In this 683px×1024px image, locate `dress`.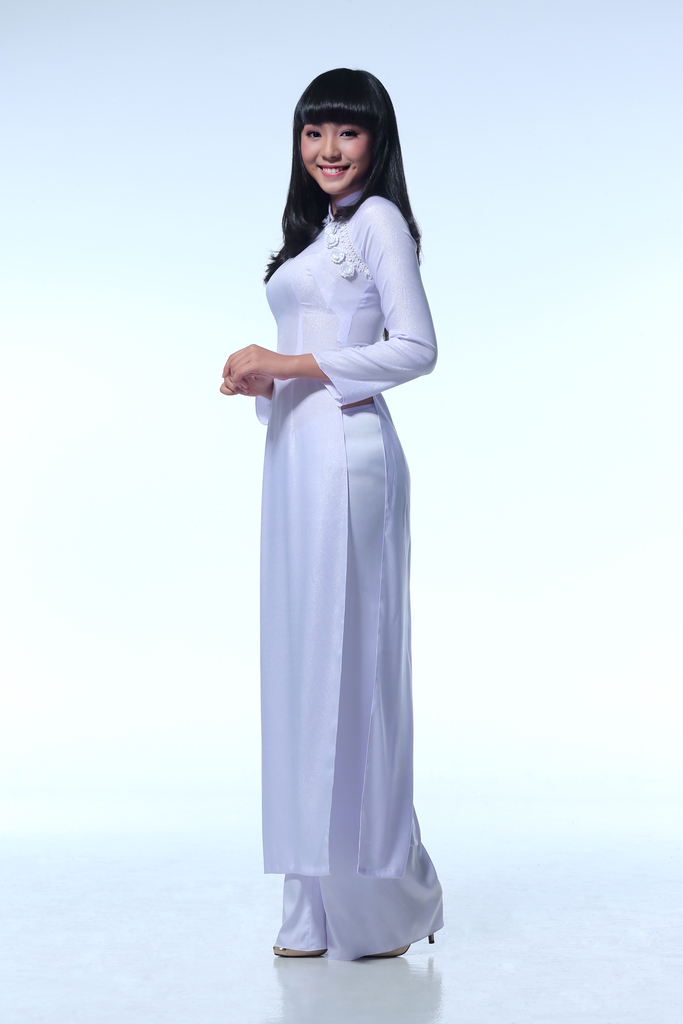
Bounding box: left=211, top=126, right=433, bottom=958.
